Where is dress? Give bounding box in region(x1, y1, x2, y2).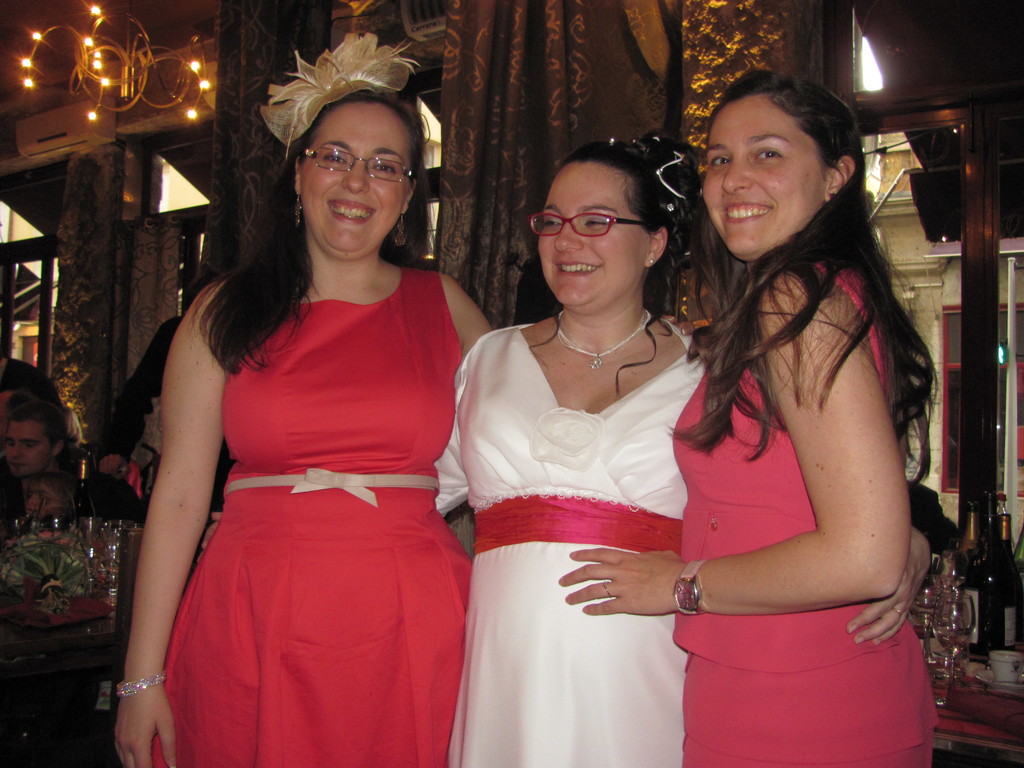
region(150, 266, 479, 767).
